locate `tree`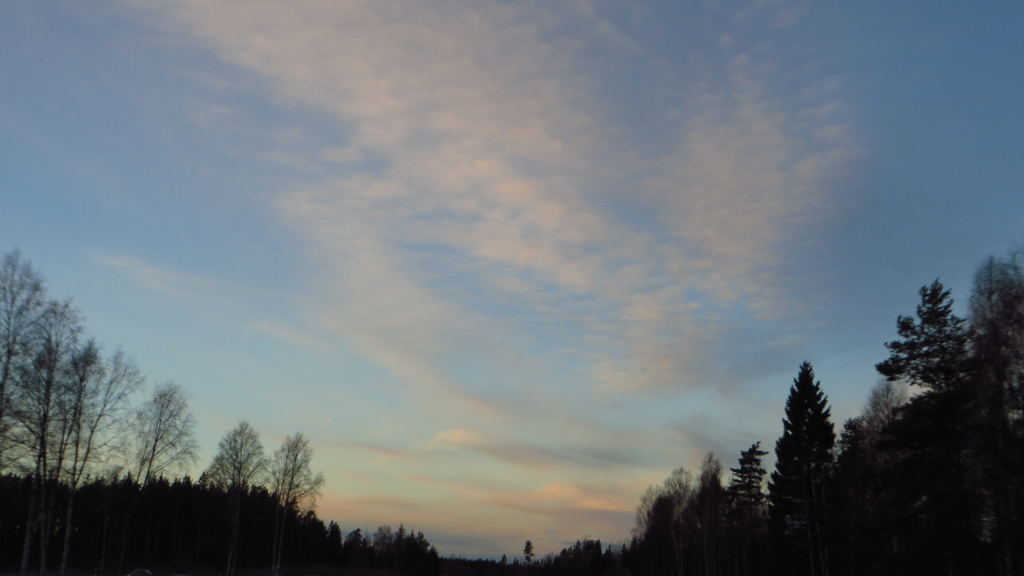
[left=776, top=342, right=856, bottom=522]
